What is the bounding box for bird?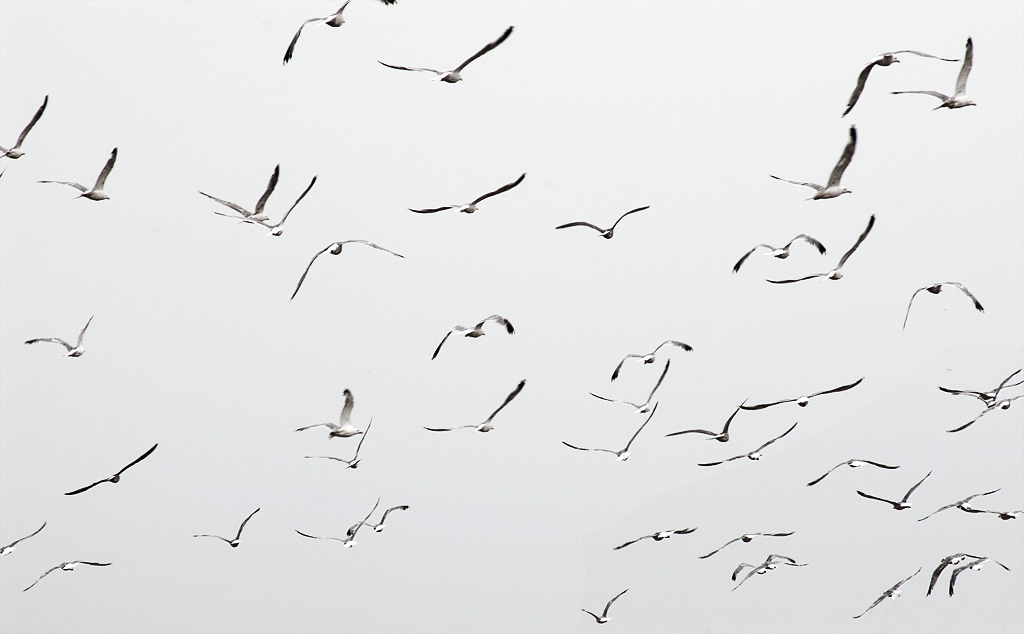
{"left": 942, "top": 364, "right": 1018, "bottom": 406}.
